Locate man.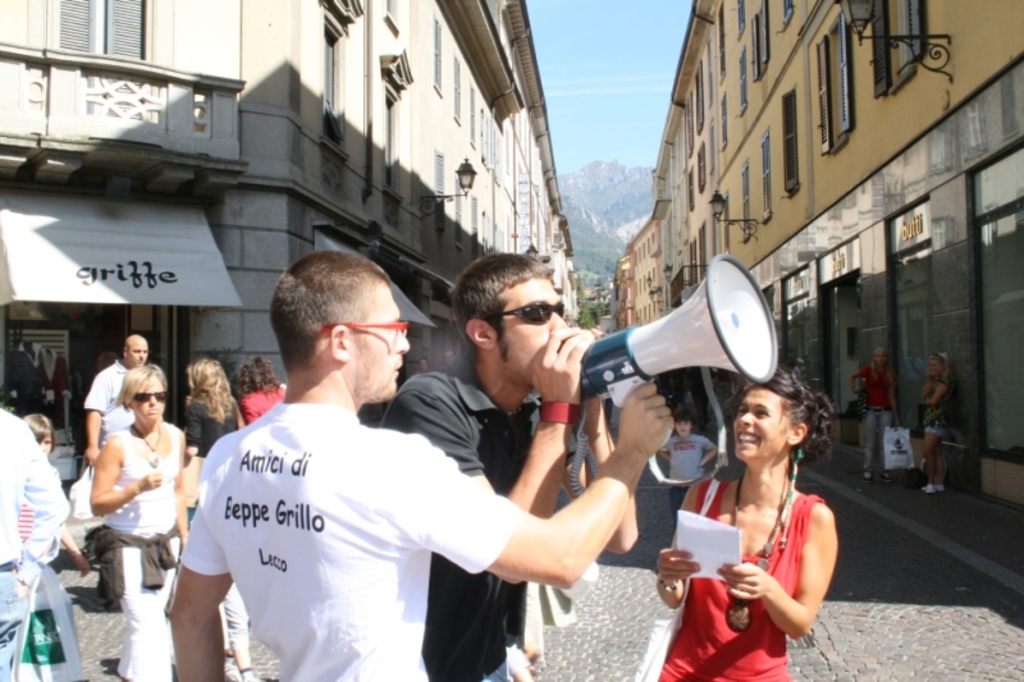
Bounding box: [0,407,73,681].
